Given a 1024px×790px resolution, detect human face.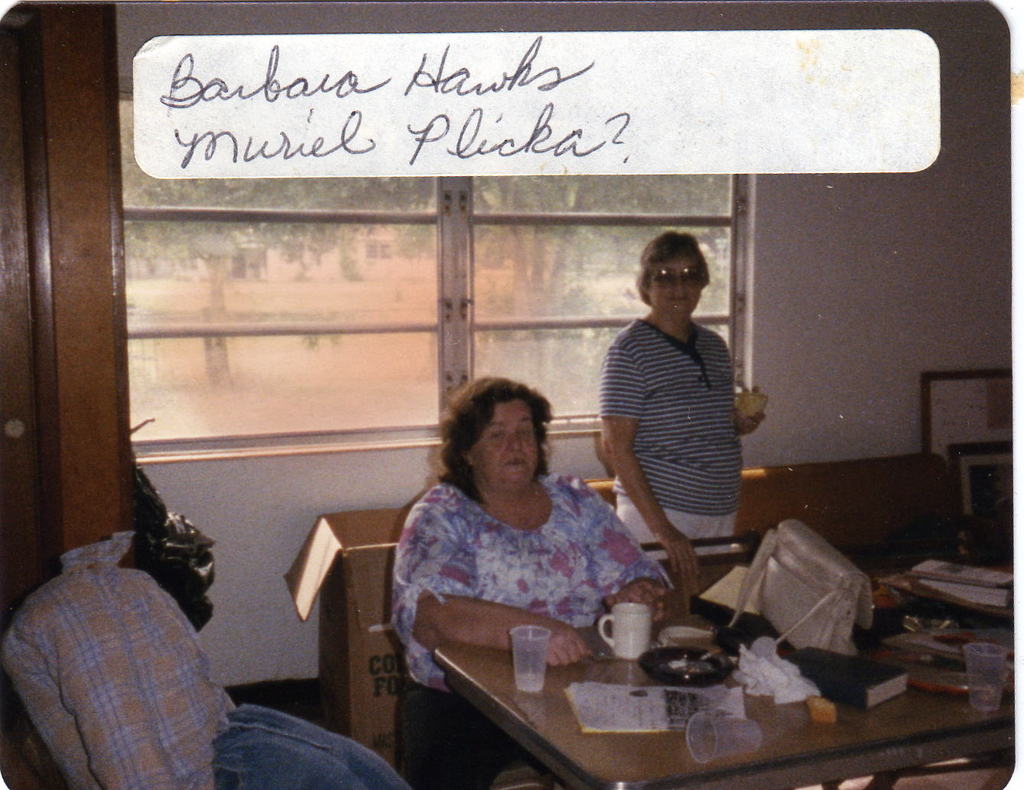
BBox(468, 391, 540, 490).
